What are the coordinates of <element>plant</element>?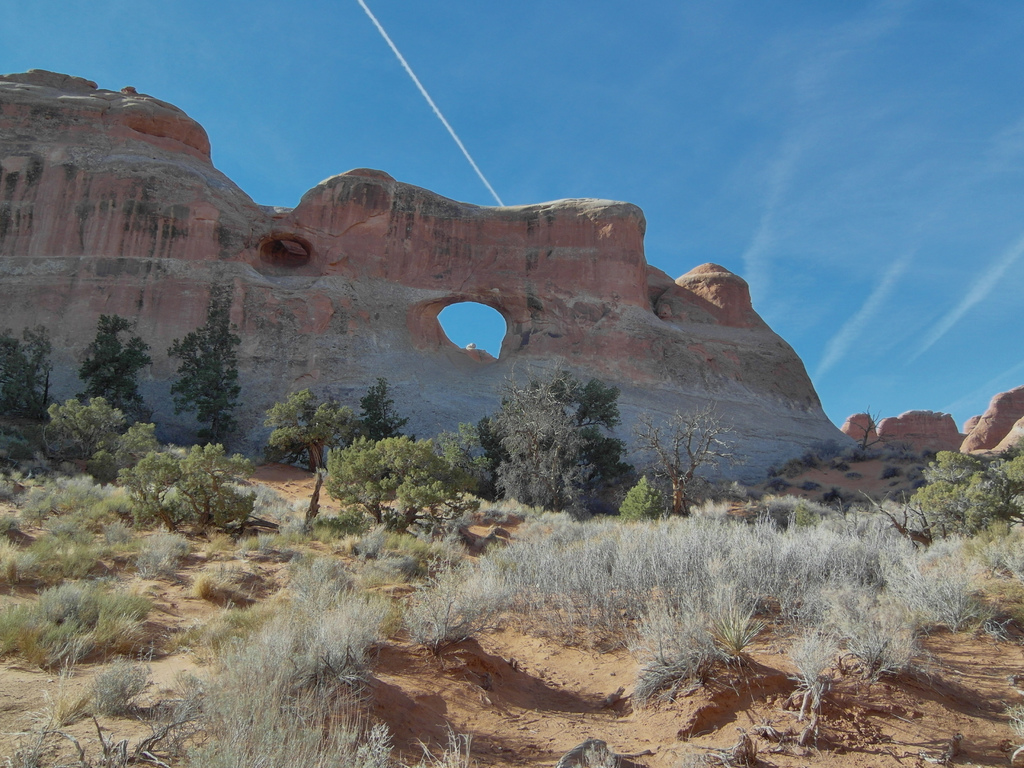
[90, 662, 154, 715].
